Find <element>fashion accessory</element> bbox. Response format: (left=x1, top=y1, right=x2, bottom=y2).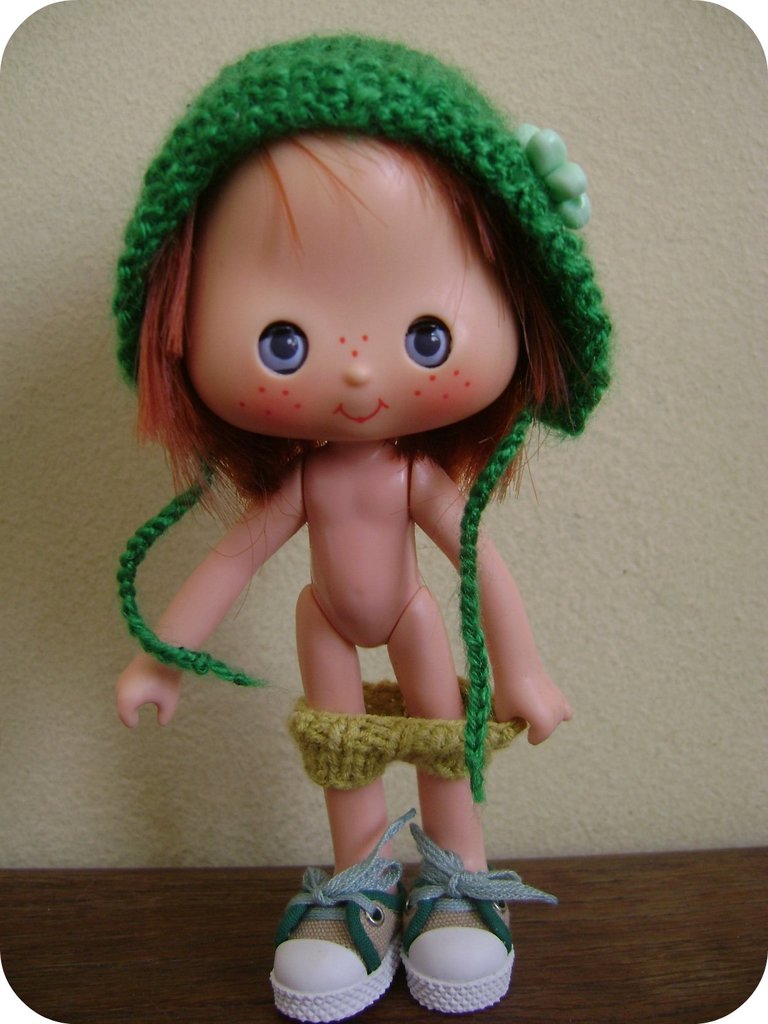
(left=516, top=127, right=598, bottom=227).
